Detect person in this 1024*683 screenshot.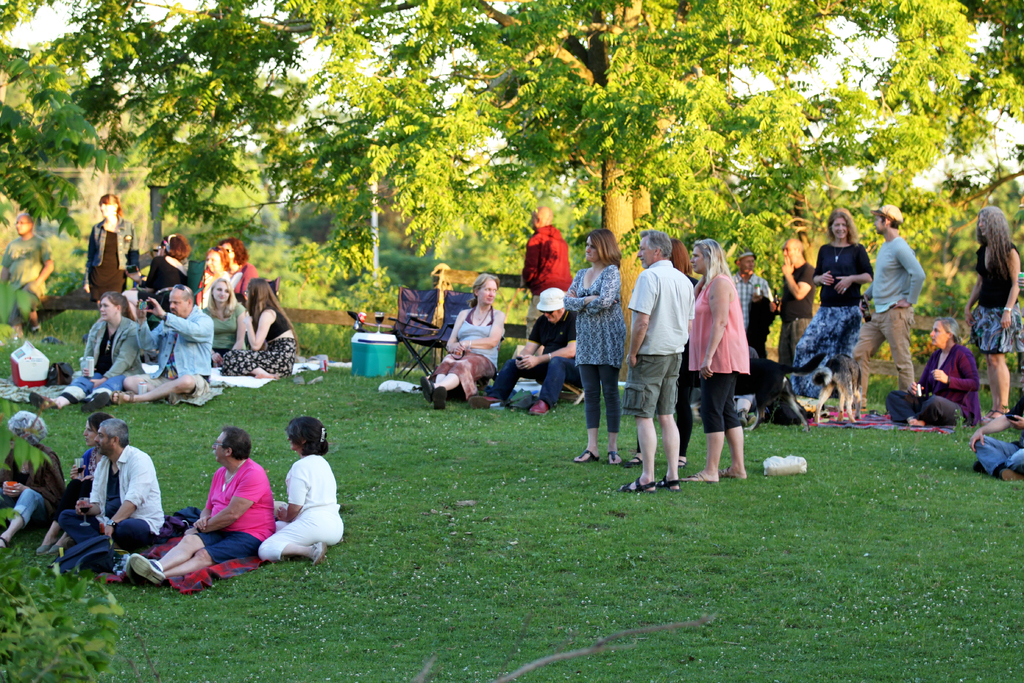
Detection: l=70, t=193, r=136, b=300.
